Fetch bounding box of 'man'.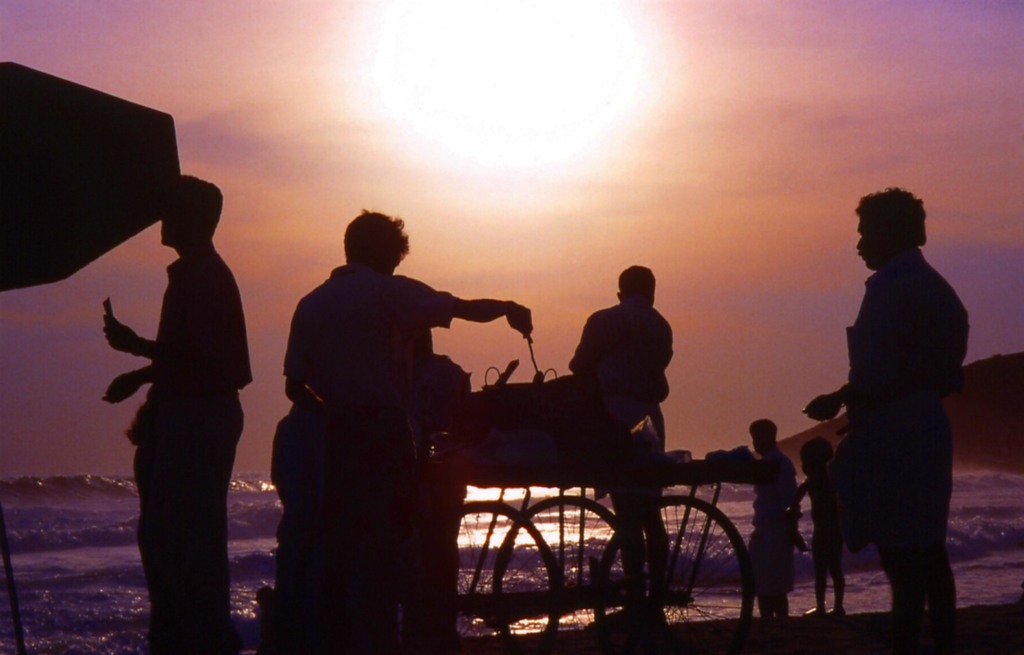
Bbox: <box>264,205,510,616</box>.
